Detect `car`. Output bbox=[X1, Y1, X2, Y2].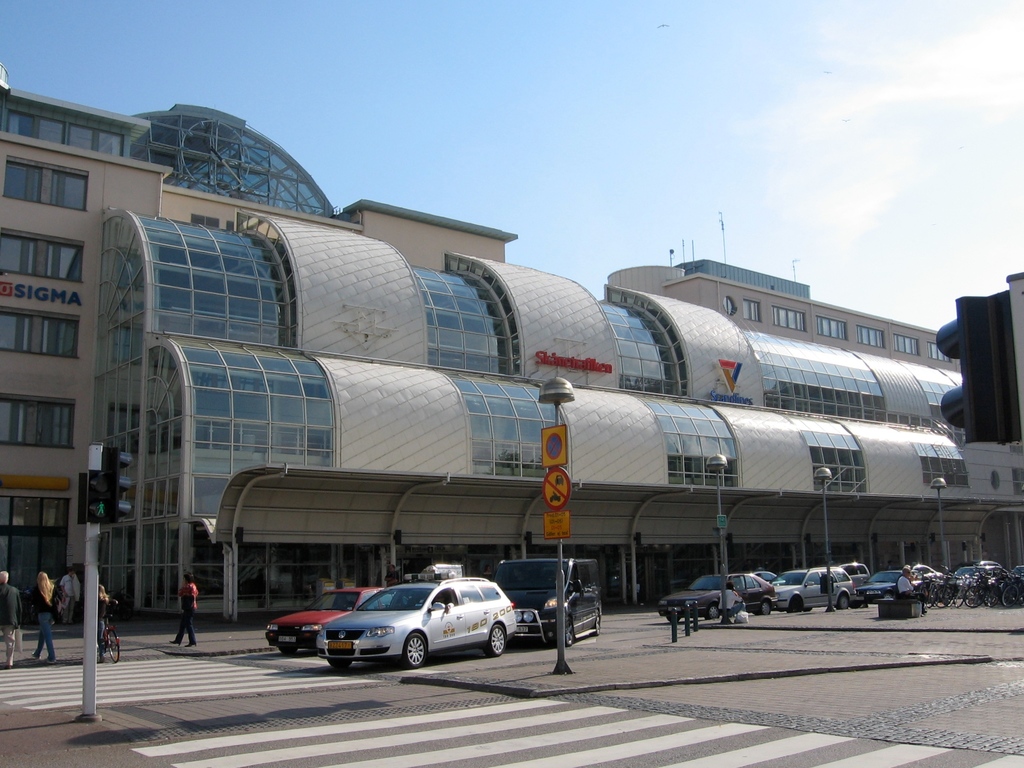
bbox=[842, 562, 871, 596].
